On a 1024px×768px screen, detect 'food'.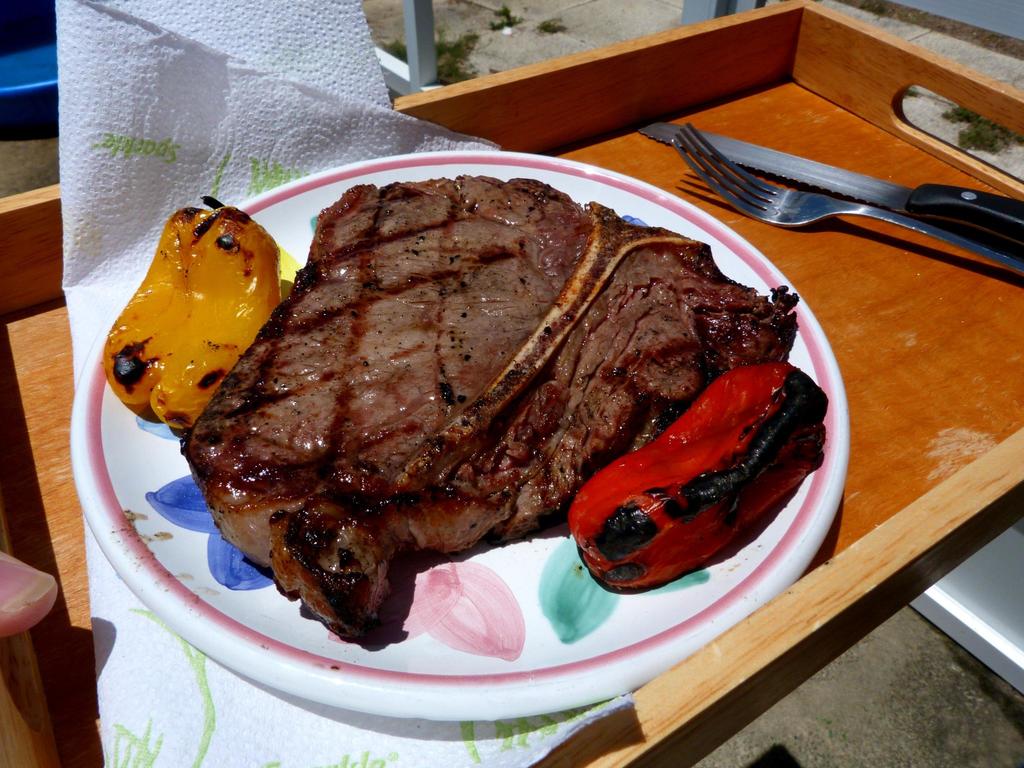
(180,173,801,646).
